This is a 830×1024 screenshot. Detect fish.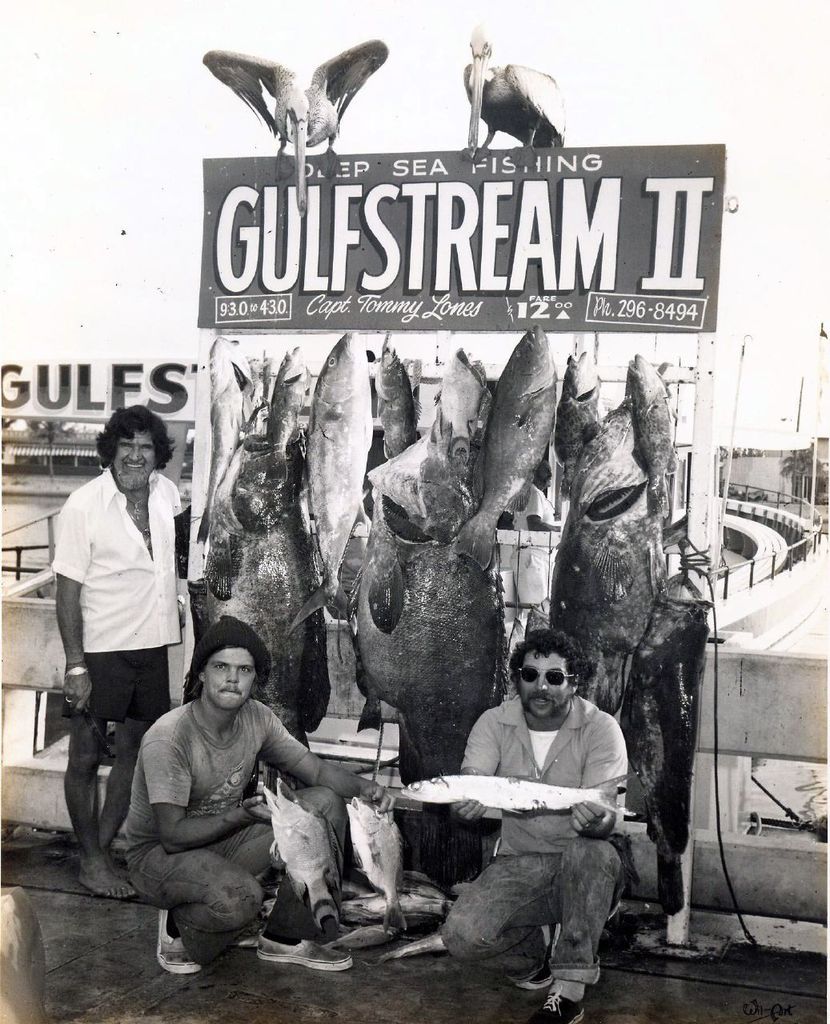
(341,795,410,938).
